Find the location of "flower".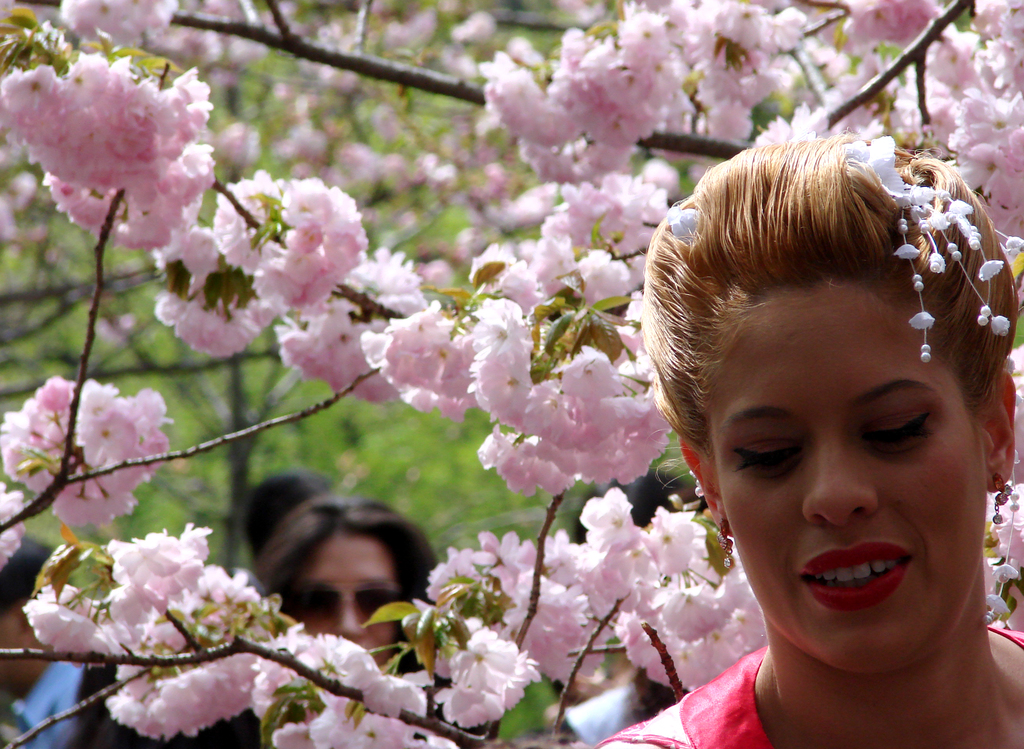
Location: 2,490,20,573.
